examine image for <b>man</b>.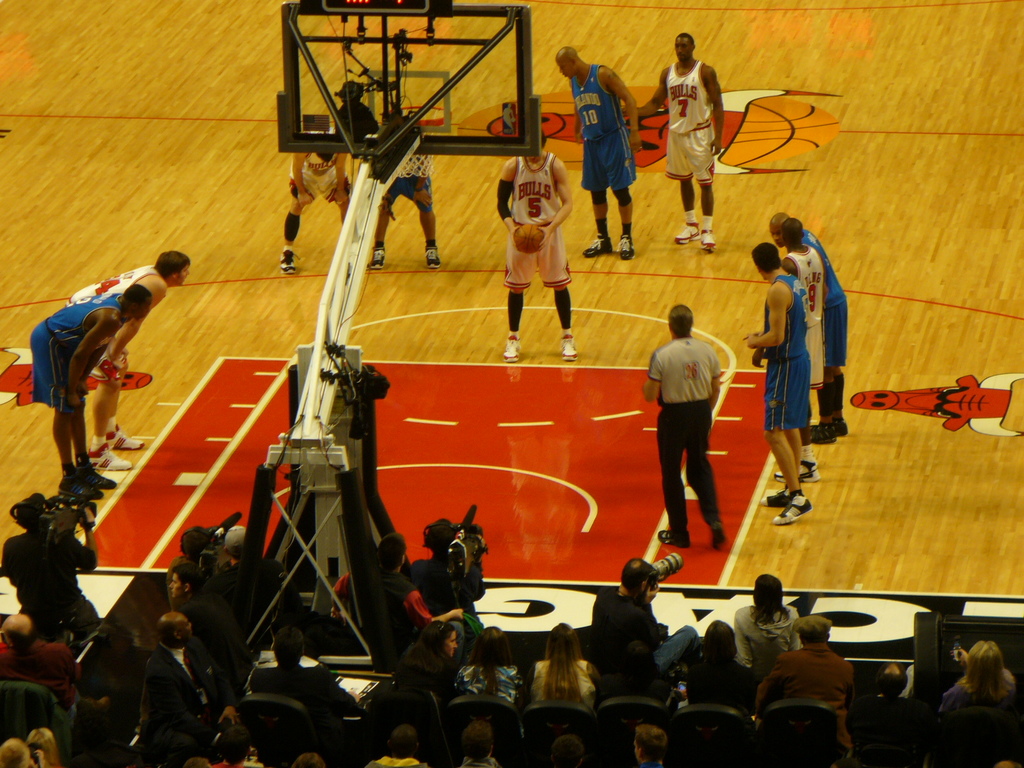
Examination result: box(641, 31, 724, 246).
